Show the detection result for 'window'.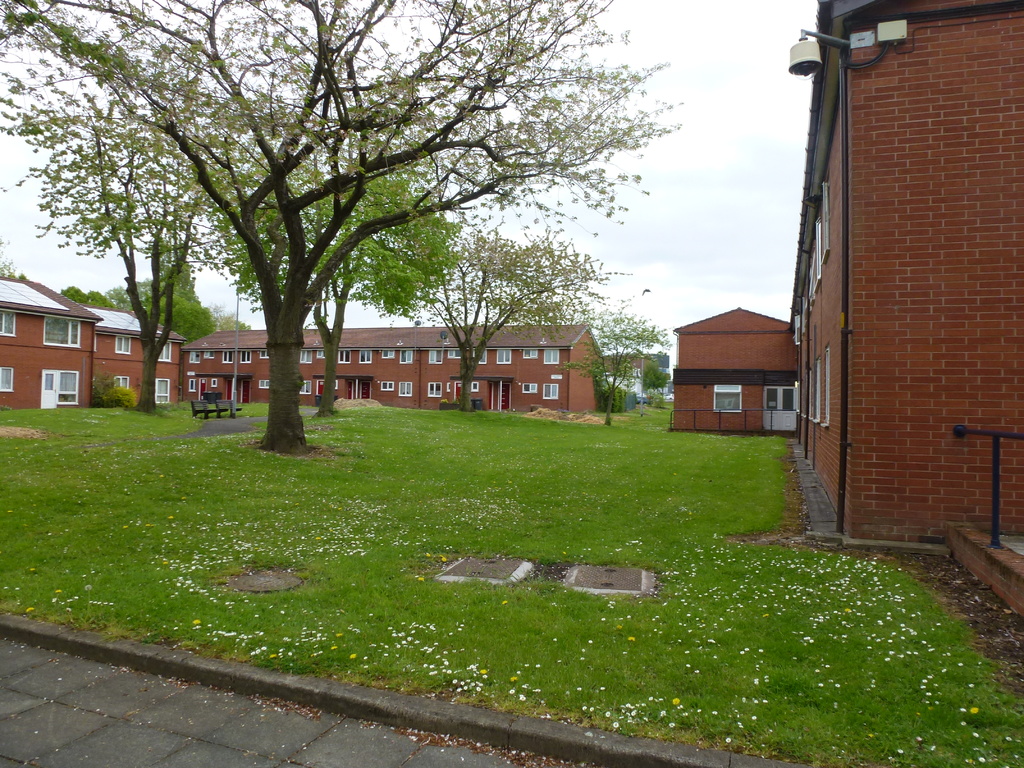
0, 307, 15, 339.
